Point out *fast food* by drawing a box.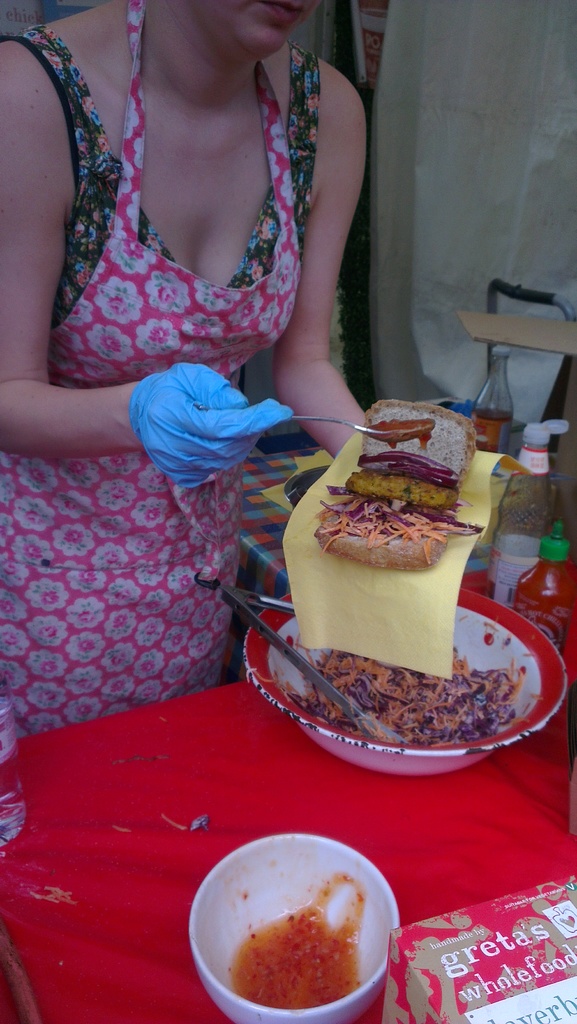
(315, 655, 501, 734).
